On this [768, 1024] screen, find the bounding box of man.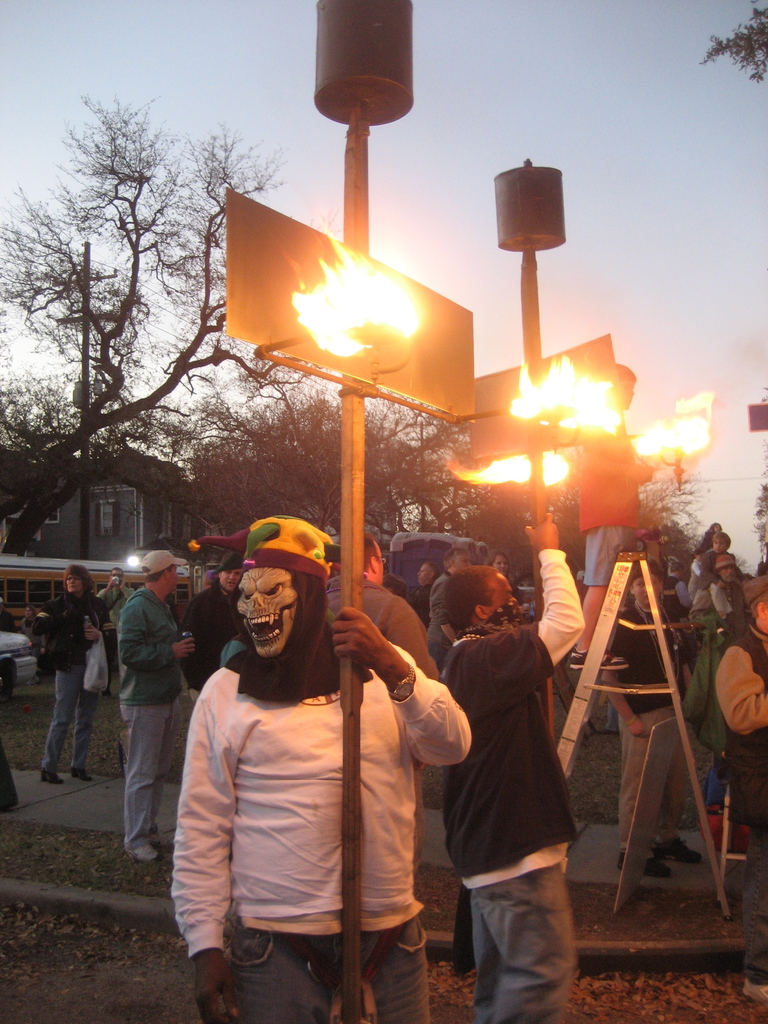
Bounding box: <box>431,511,586,1023</box>.
